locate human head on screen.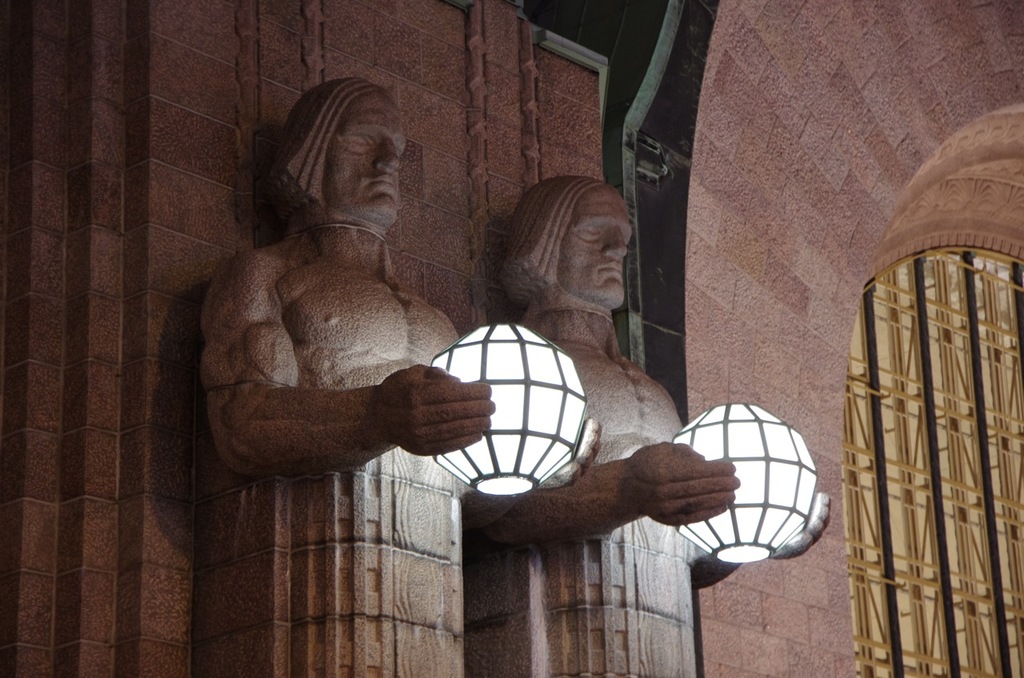
On screen at [250,75,421,238].
